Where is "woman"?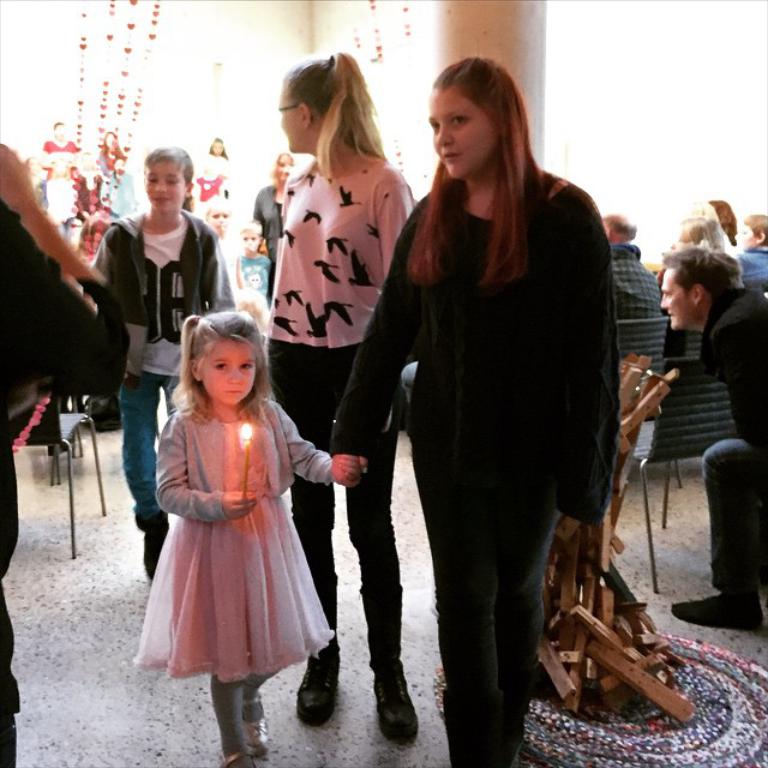
{"left": 248, "top": 150, "right": 299, "bottom": 302}.
